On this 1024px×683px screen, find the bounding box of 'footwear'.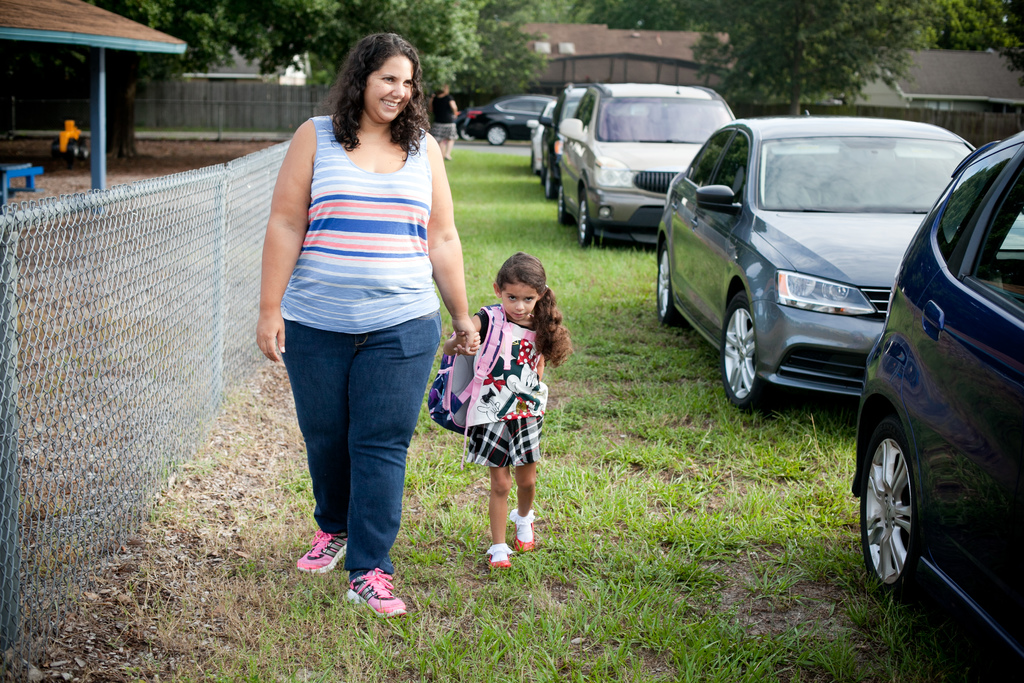
Bounding box: bbox=[511, 511, 538, 555].
